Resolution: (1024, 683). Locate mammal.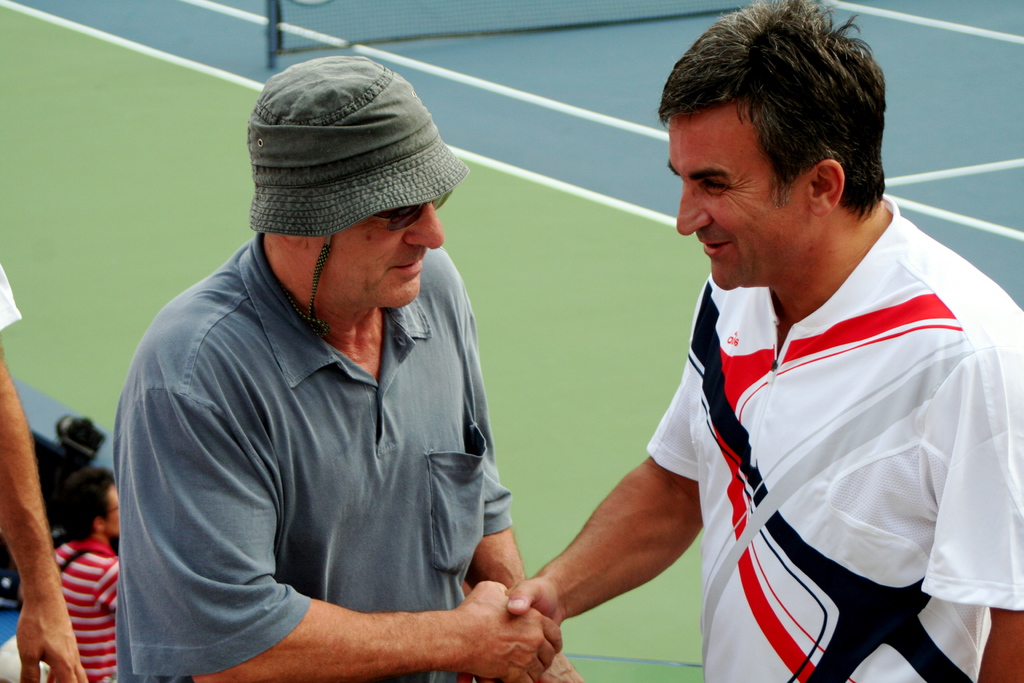
{"left": 15, "top": 458, "right": 125, "bottom": 680}.
